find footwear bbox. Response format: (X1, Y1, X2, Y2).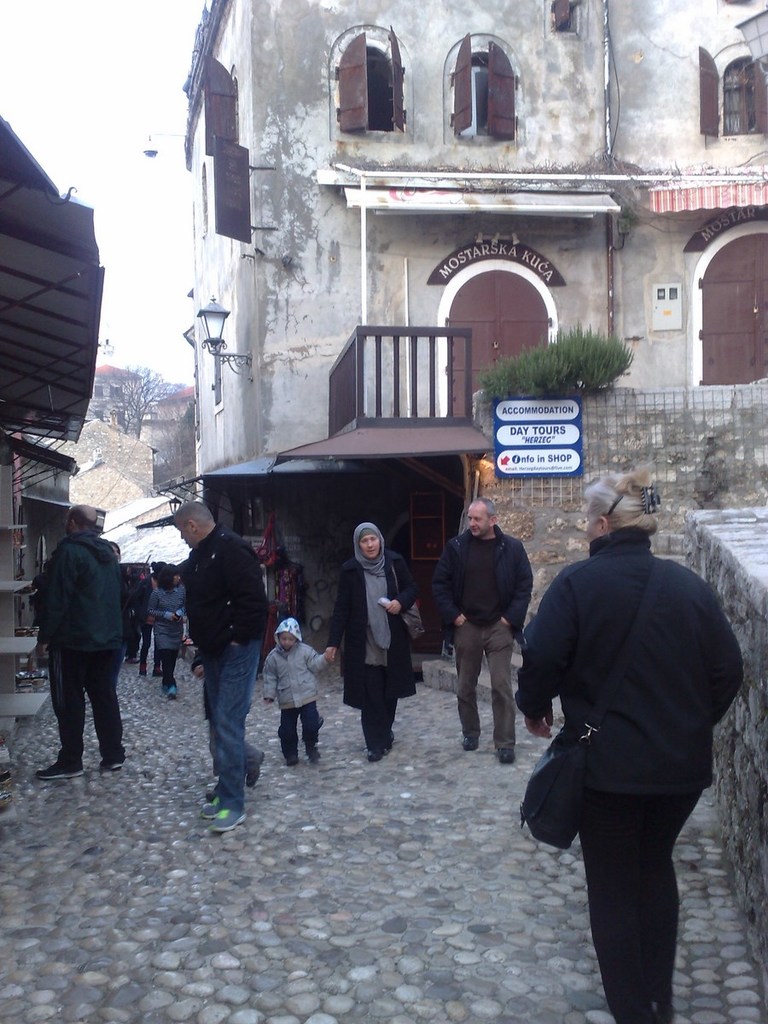
(37, 755, 88, 775).
